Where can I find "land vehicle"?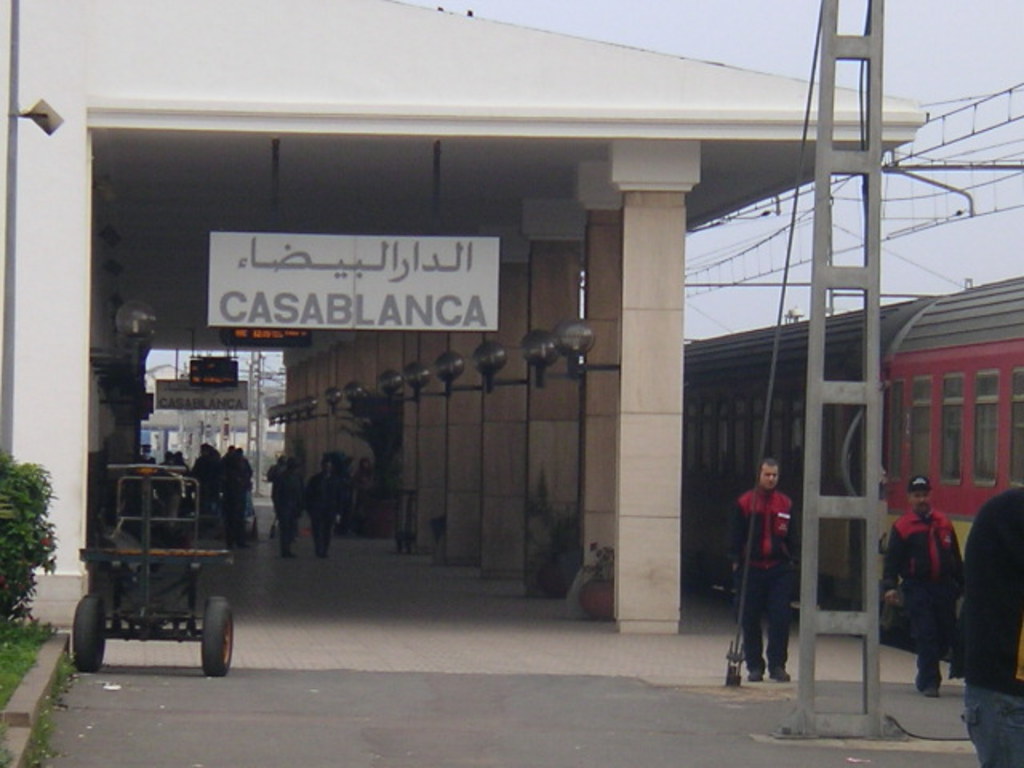
You can find it at 682 278 1022 605.
